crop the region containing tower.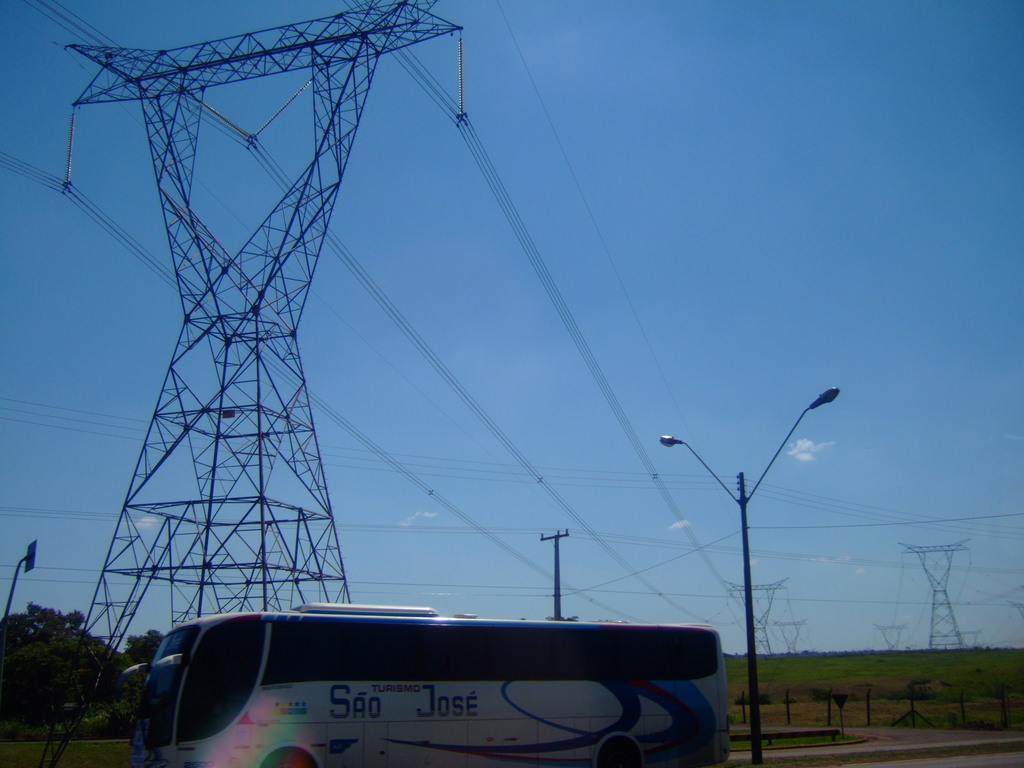
Crop region: <box>902,540,975,651</box>.
